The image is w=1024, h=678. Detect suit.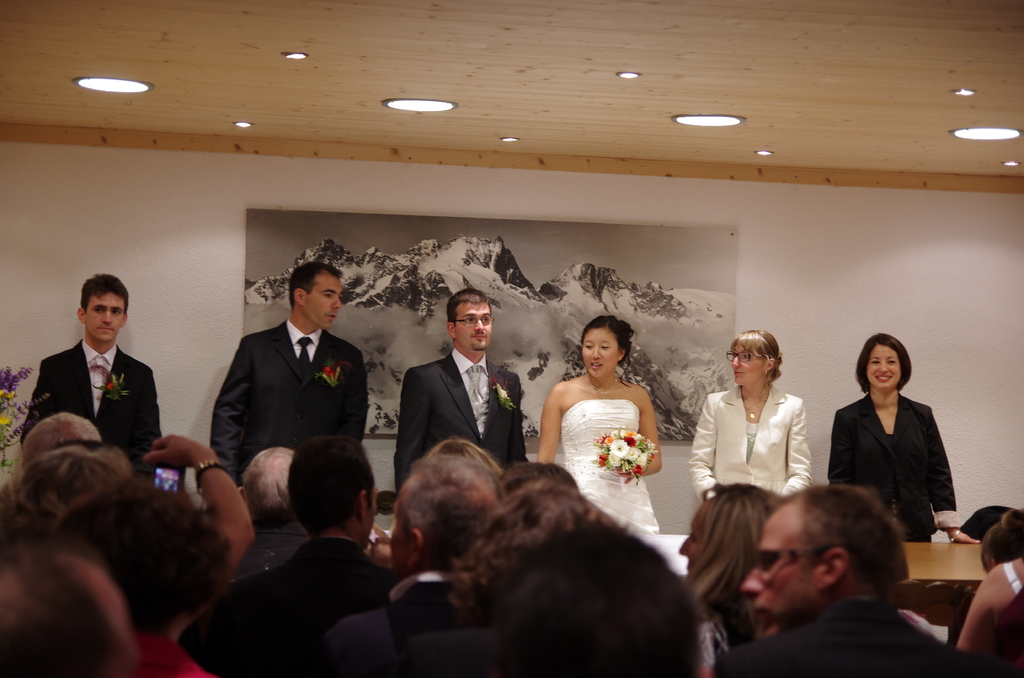
Detection: 321,584,489,677.
